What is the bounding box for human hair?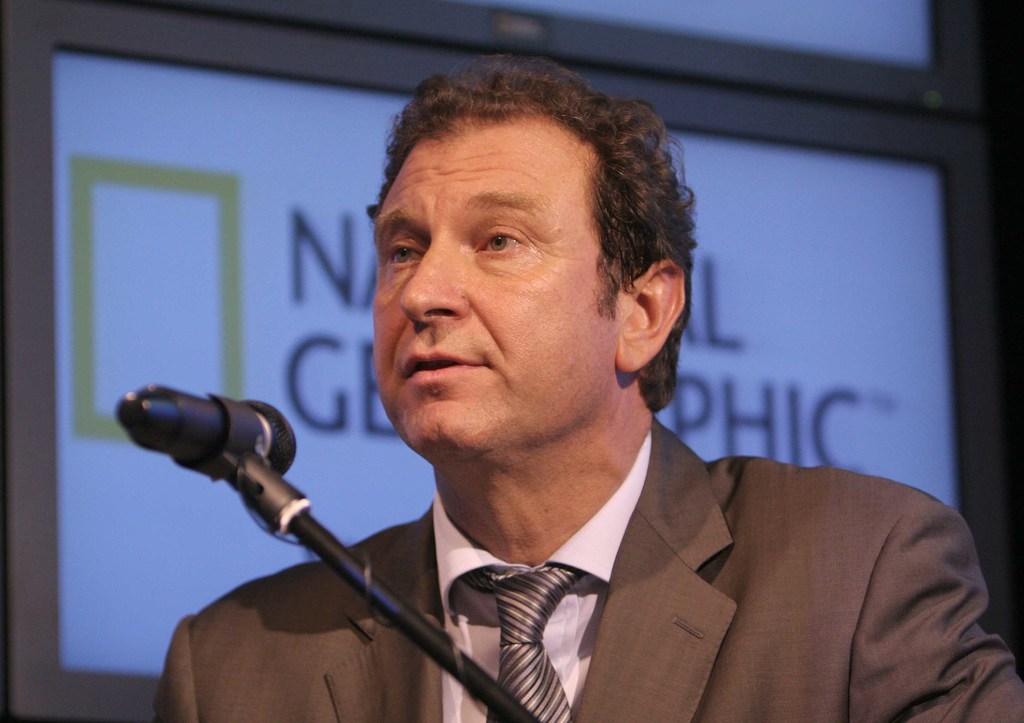
<region>338, 57, 667, 399</region>.
